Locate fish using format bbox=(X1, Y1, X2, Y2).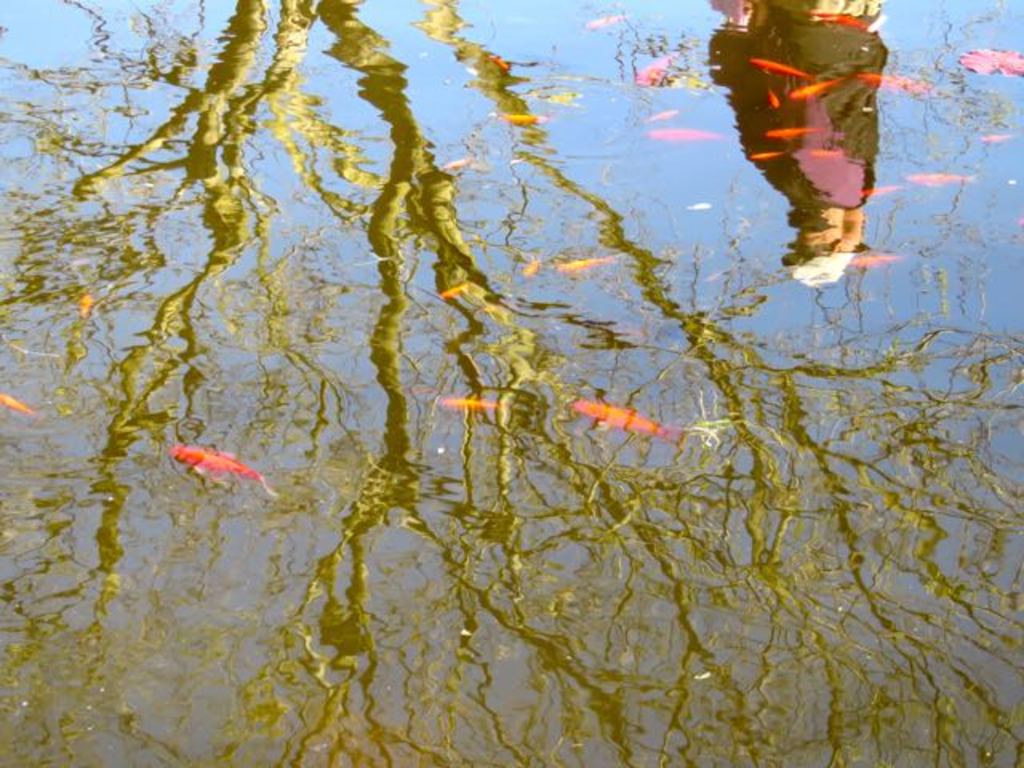
bbox=(650, 128, 714, 144).
